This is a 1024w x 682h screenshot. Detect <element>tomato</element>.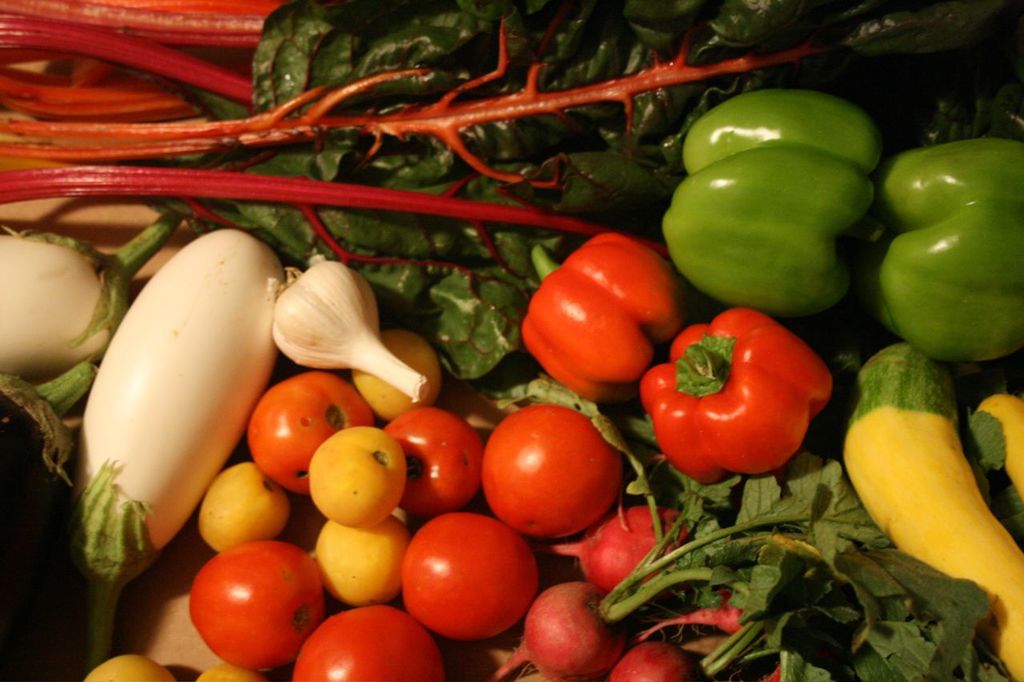
bbox=[383, 407, 485, 516].
